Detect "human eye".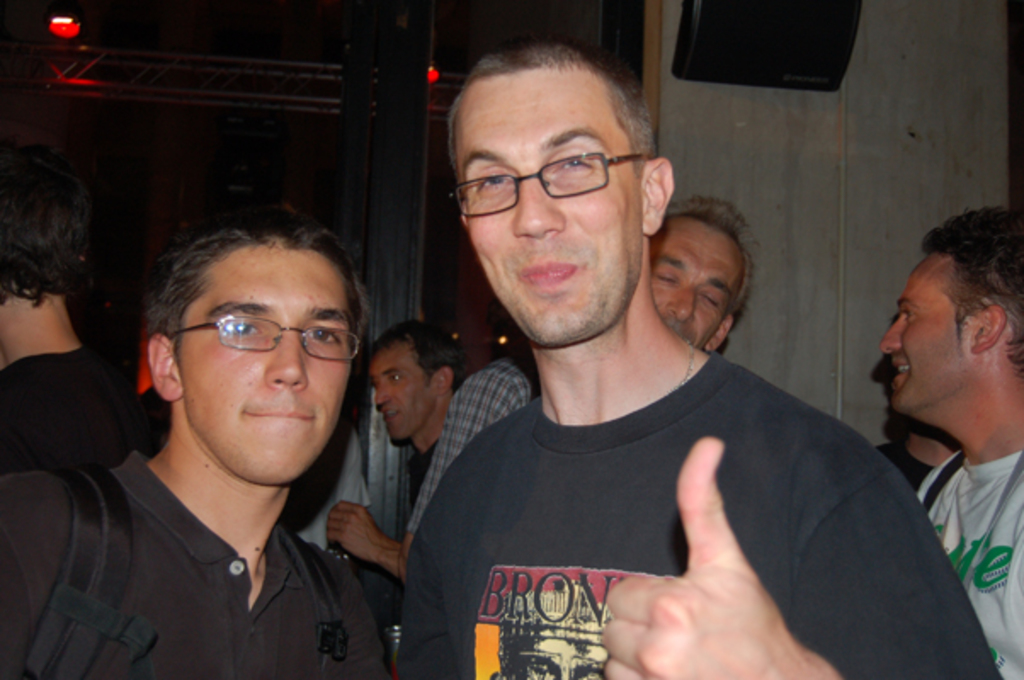
Detected at [x1=657, y1=264, x2=674, y2=291].
